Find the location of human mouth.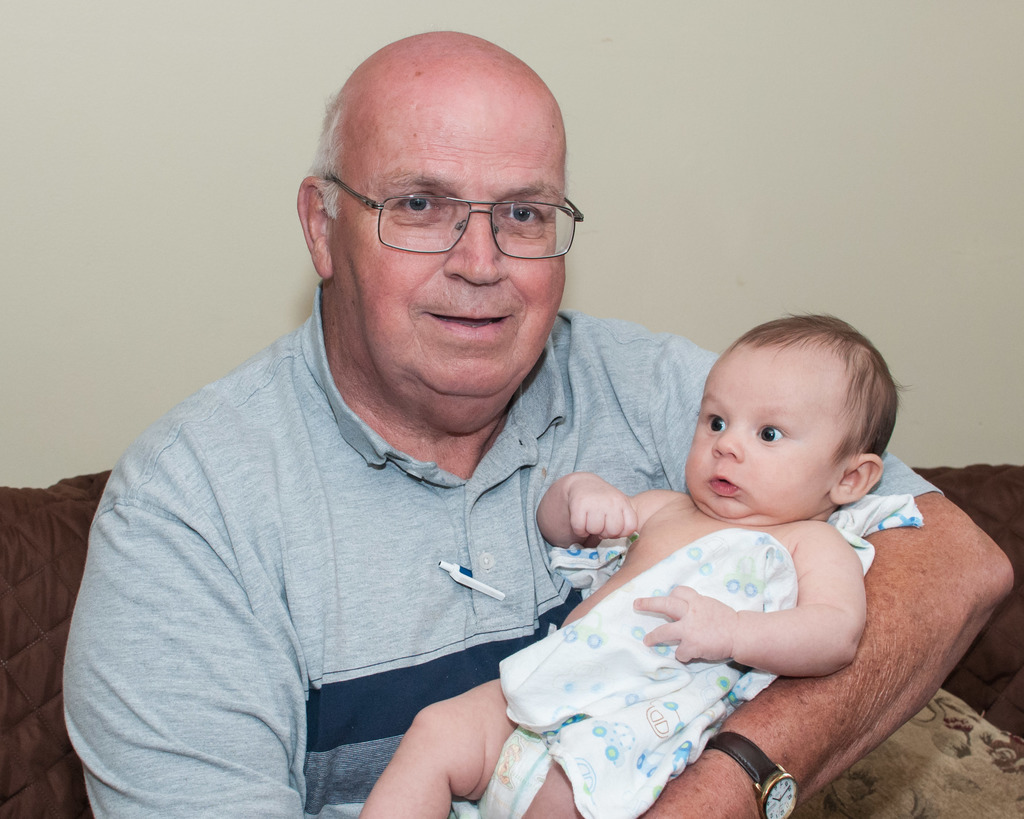
Location: <region>706, 464, 747, 498</region>.
